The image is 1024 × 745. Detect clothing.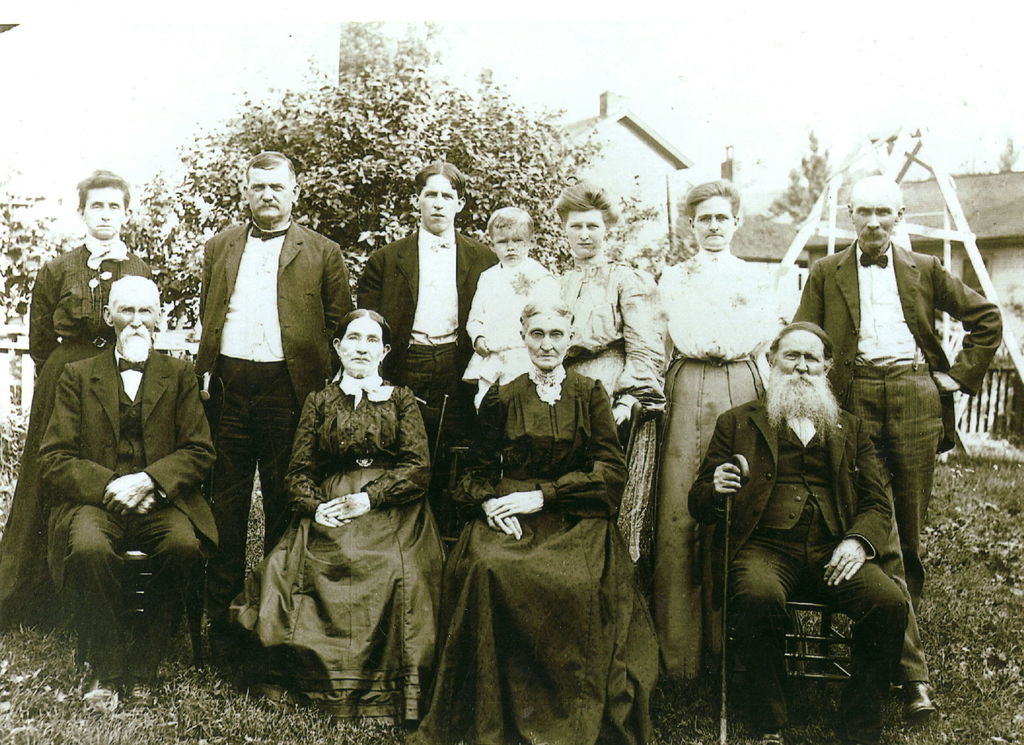
Detection: <bbox>187, 231, 381, 614</bbox>.
